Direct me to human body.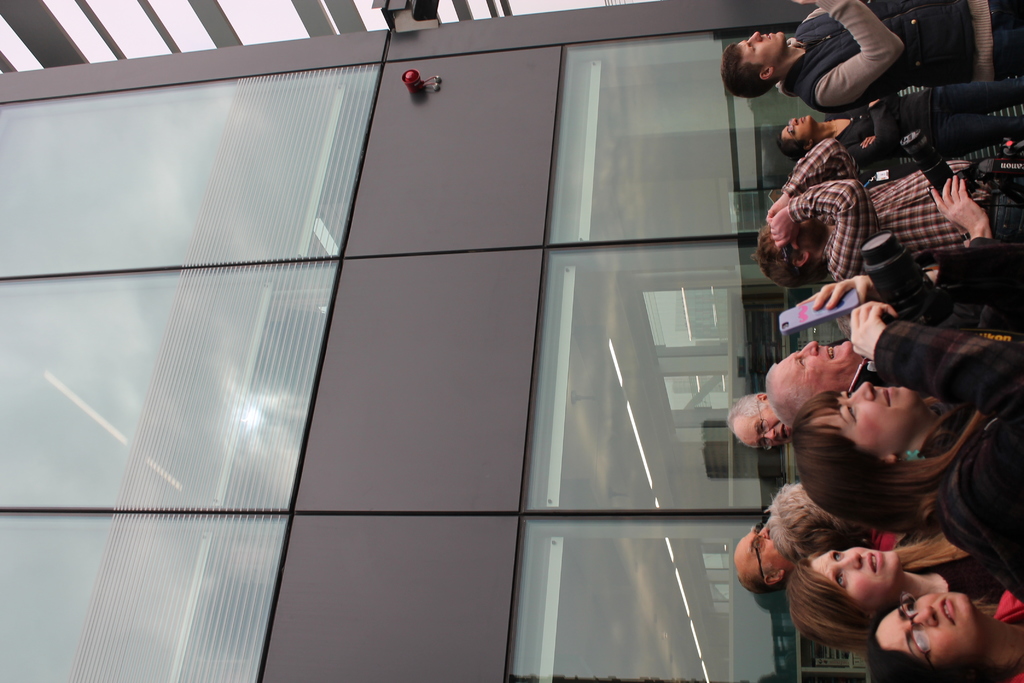
Direction: x1=717, y1=0, x2=1023, y2=115.
